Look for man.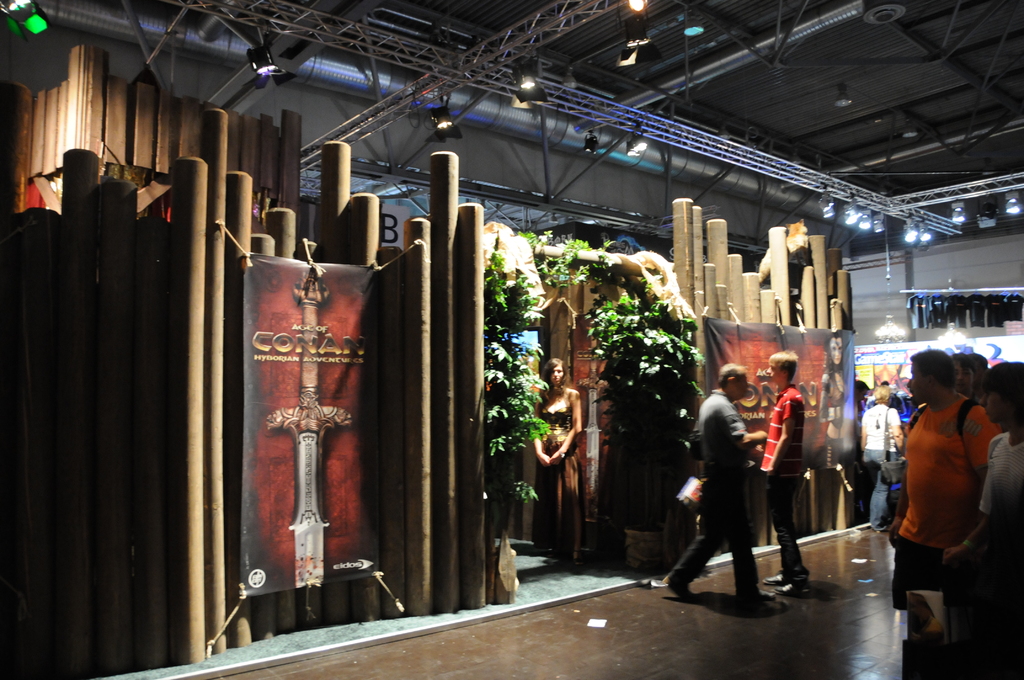
Found: (670,366,799,608).
